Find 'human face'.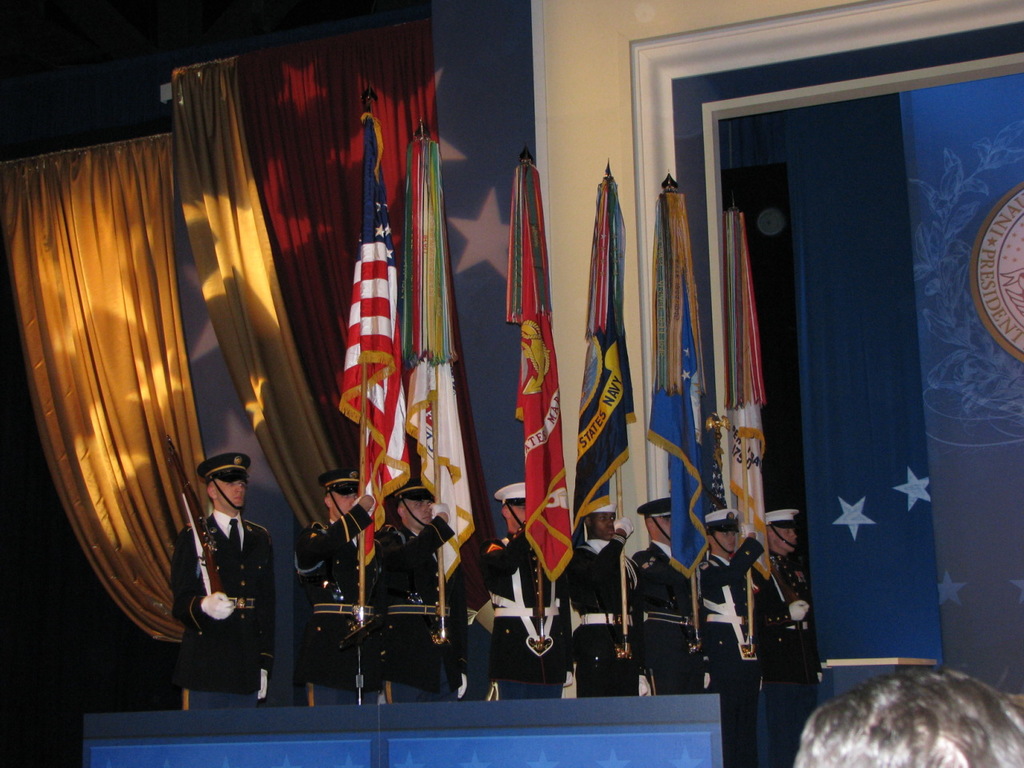
(334,494,358,520).
